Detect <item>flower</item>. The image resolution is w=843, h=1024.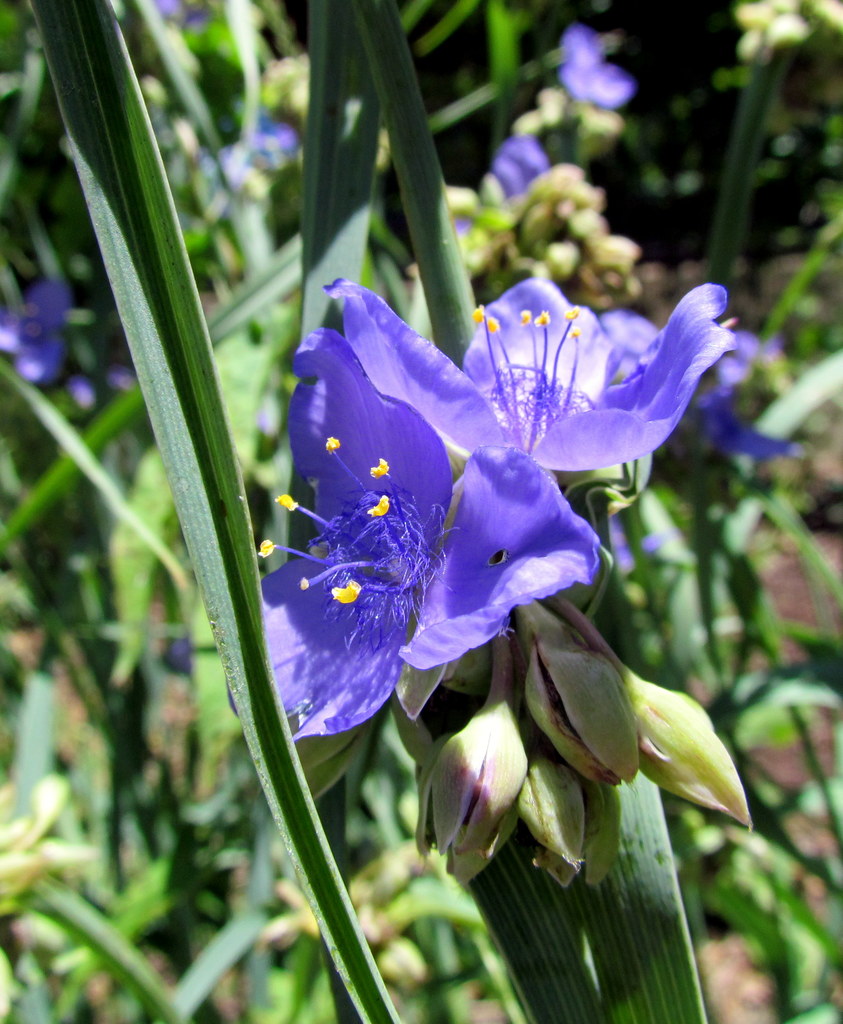
[219,115,305,199].
